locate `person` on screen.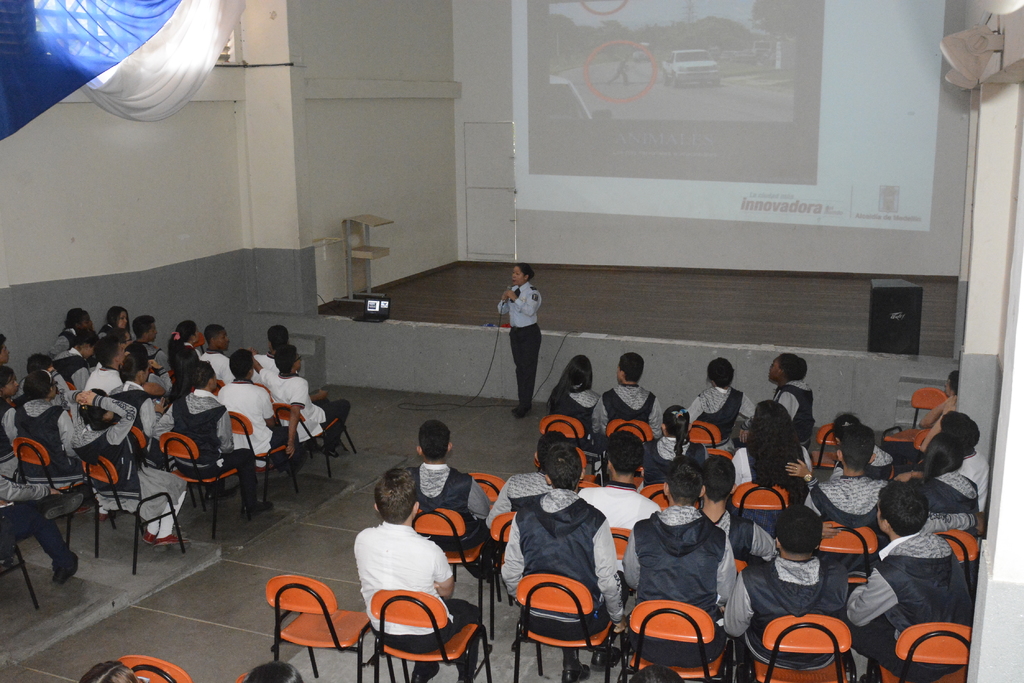
On screen at {"x1": 808, "y1": 419, "x2": 984, "y2": 537}.
